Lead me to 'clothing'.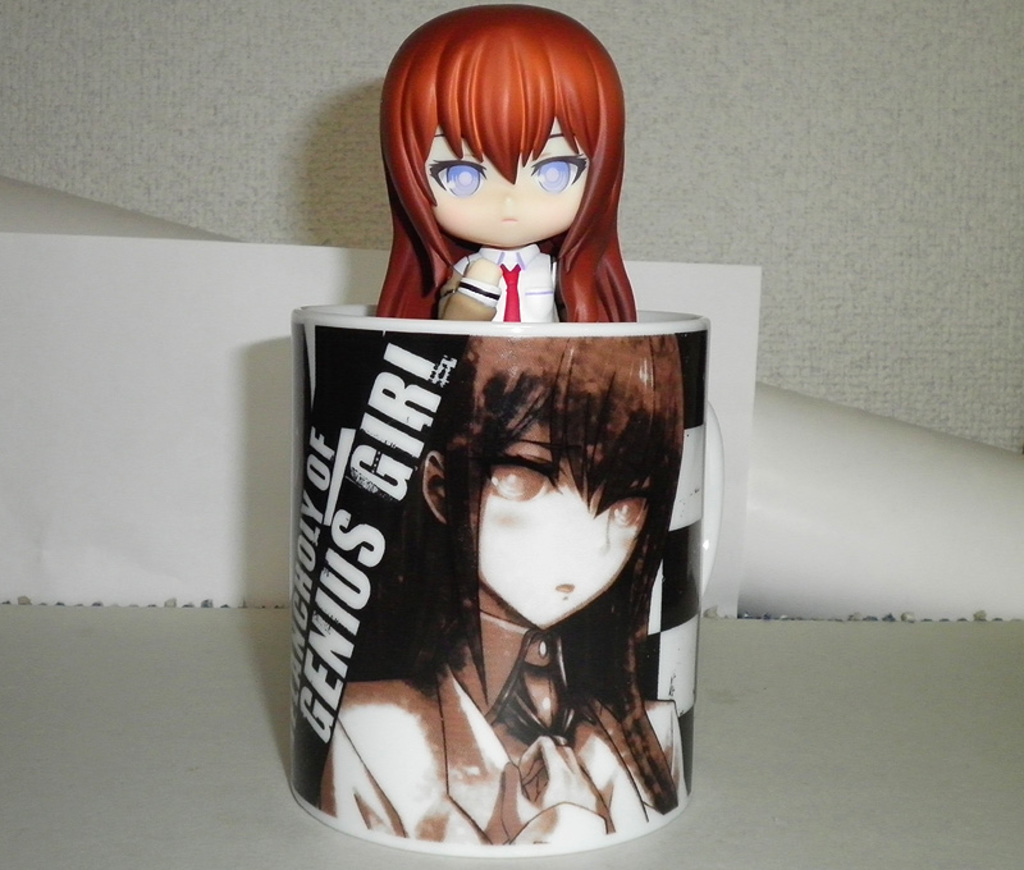
Lead to locate(439, 248, 571, 325).
